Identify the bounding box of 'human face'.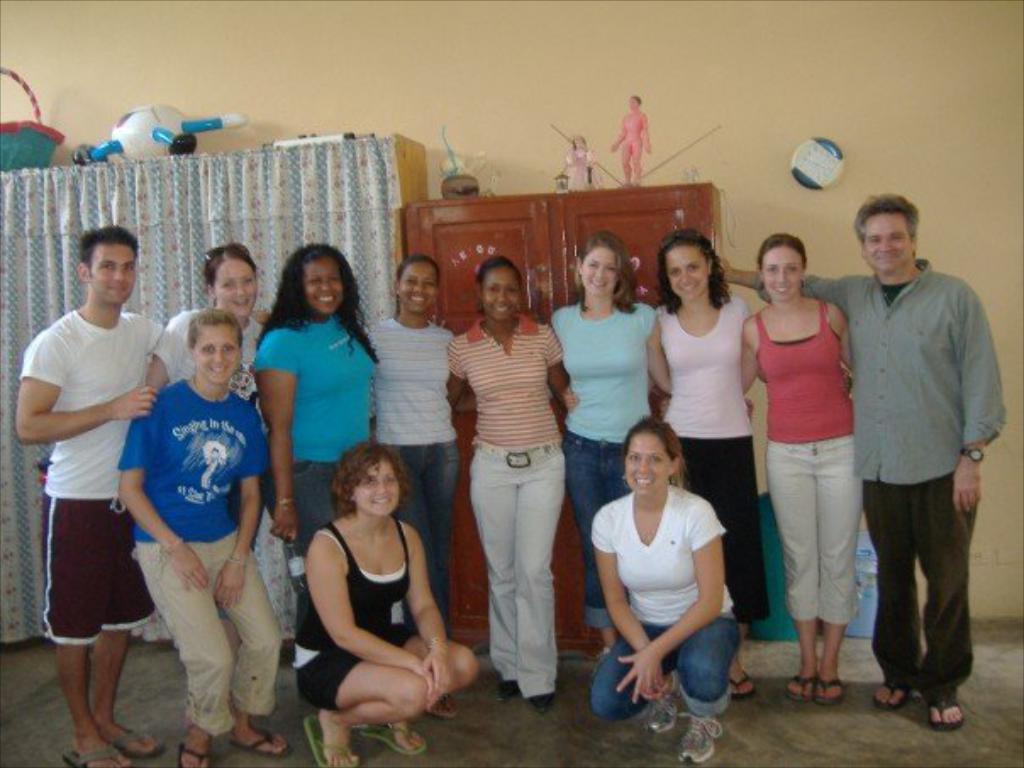
[575, 246, 621, 295].
